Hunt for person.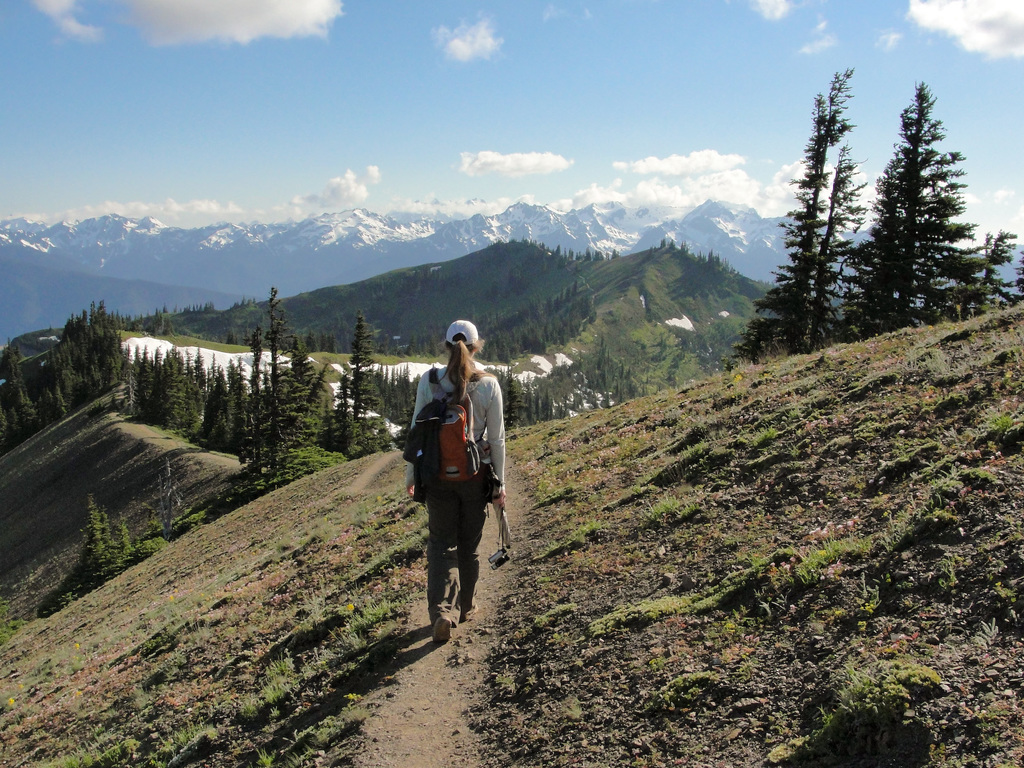
Hunted down at box=[410, 316, 506, 636].
